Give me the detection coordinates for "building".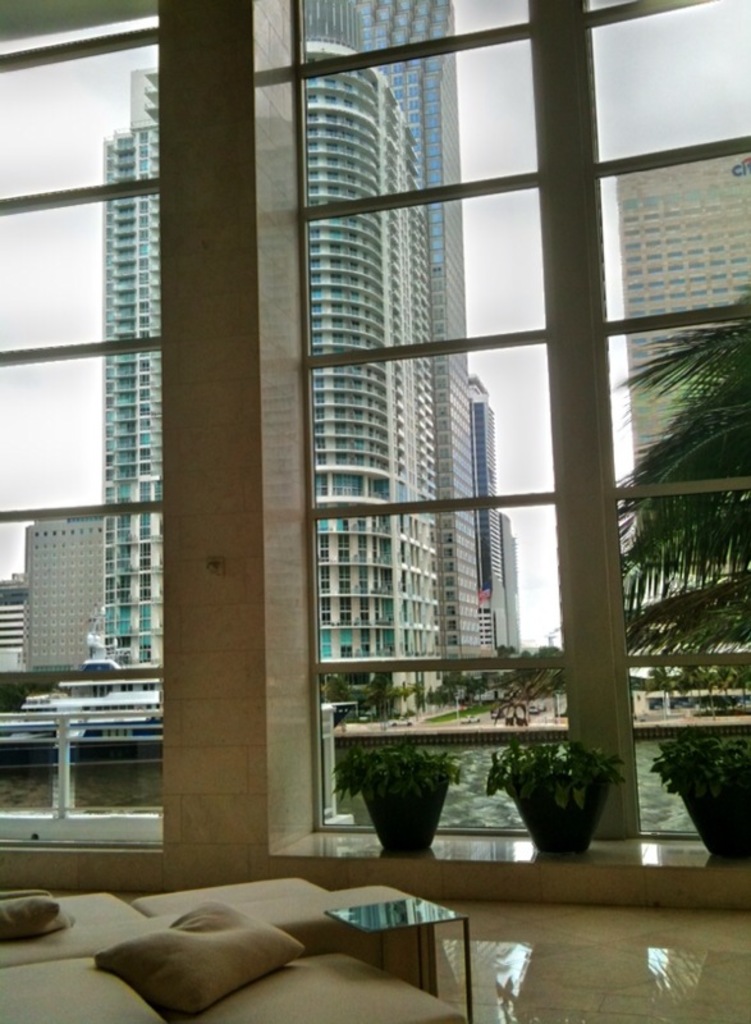
(99,0,514,723).
